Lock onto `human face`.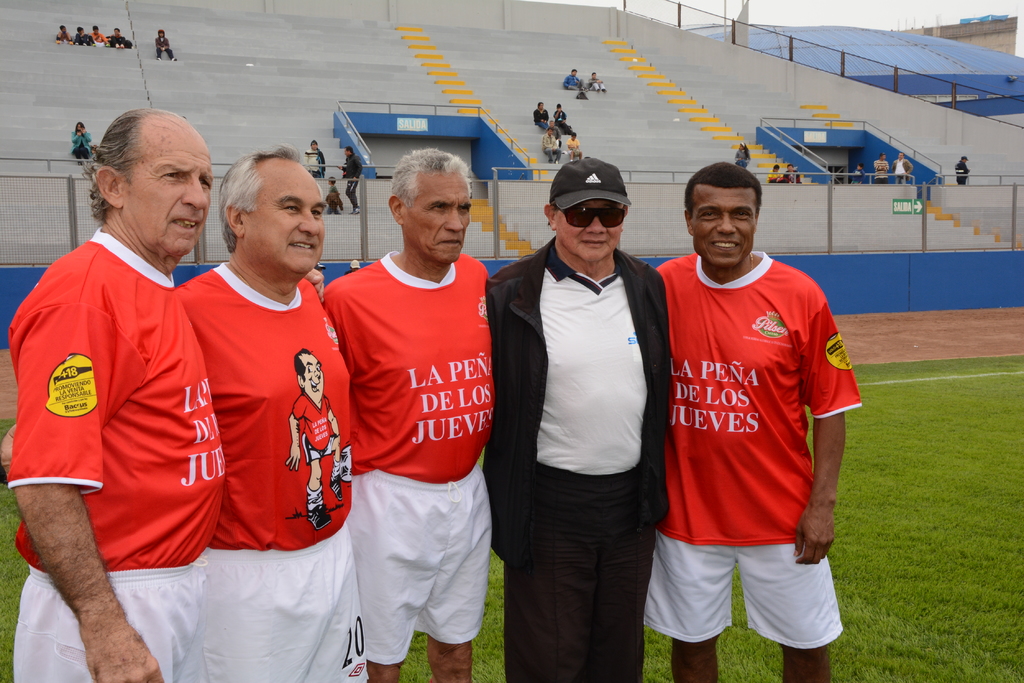
Locked: (x1=692, y1=189, x2=760, y2=268).
